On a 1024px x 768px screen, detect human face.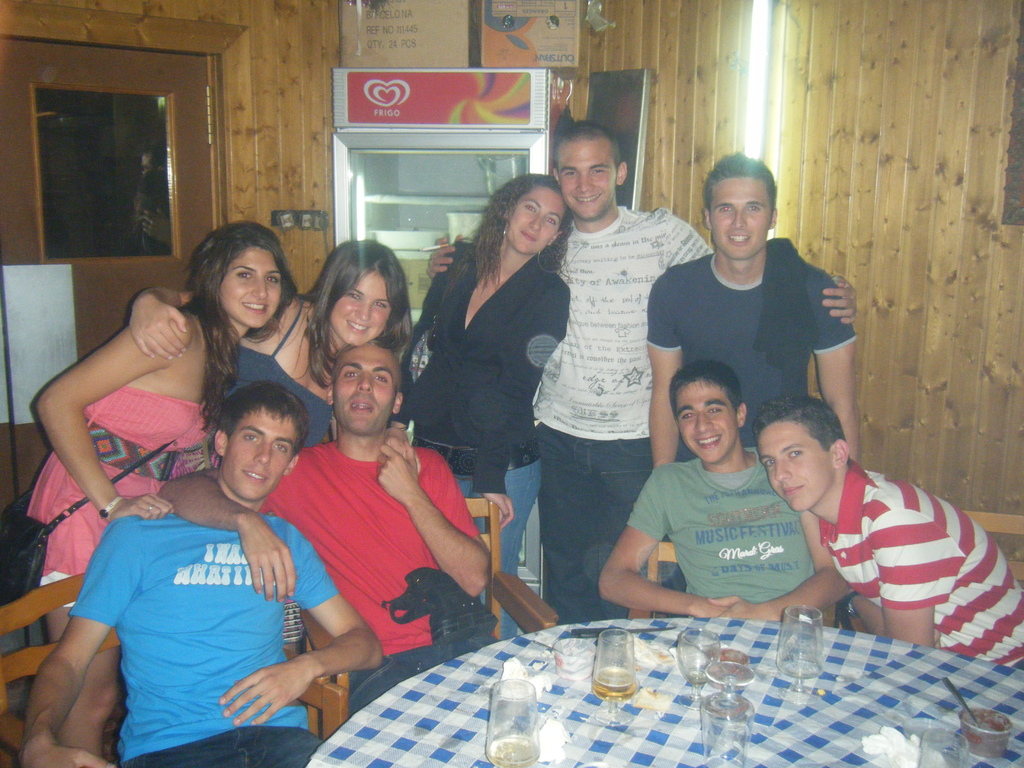
{"left": 712, "top": 177, "right": 774, "bottom": 261}.
